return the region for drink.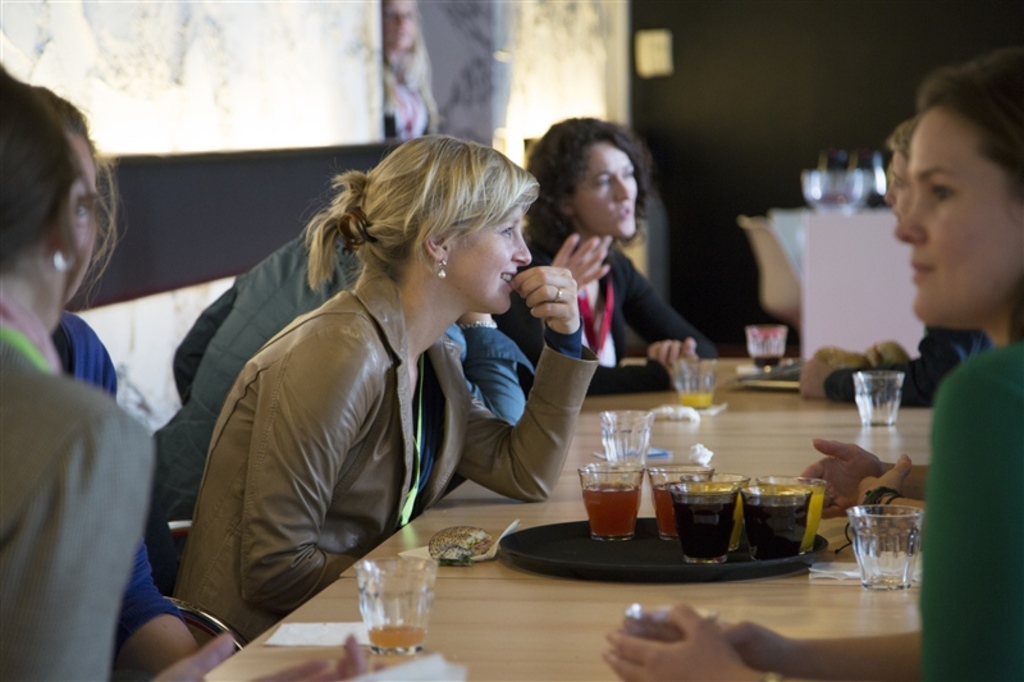
BBox(668, 358, 724, 406).
